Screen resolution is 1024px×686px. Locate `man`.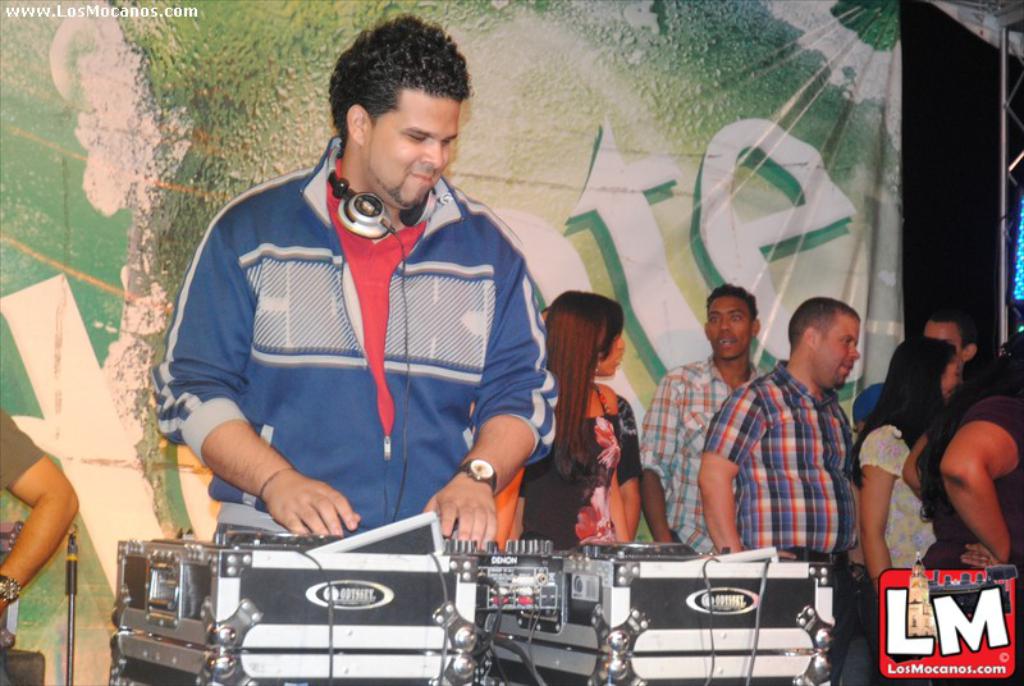
BBox(691, 294, 861, 685).
